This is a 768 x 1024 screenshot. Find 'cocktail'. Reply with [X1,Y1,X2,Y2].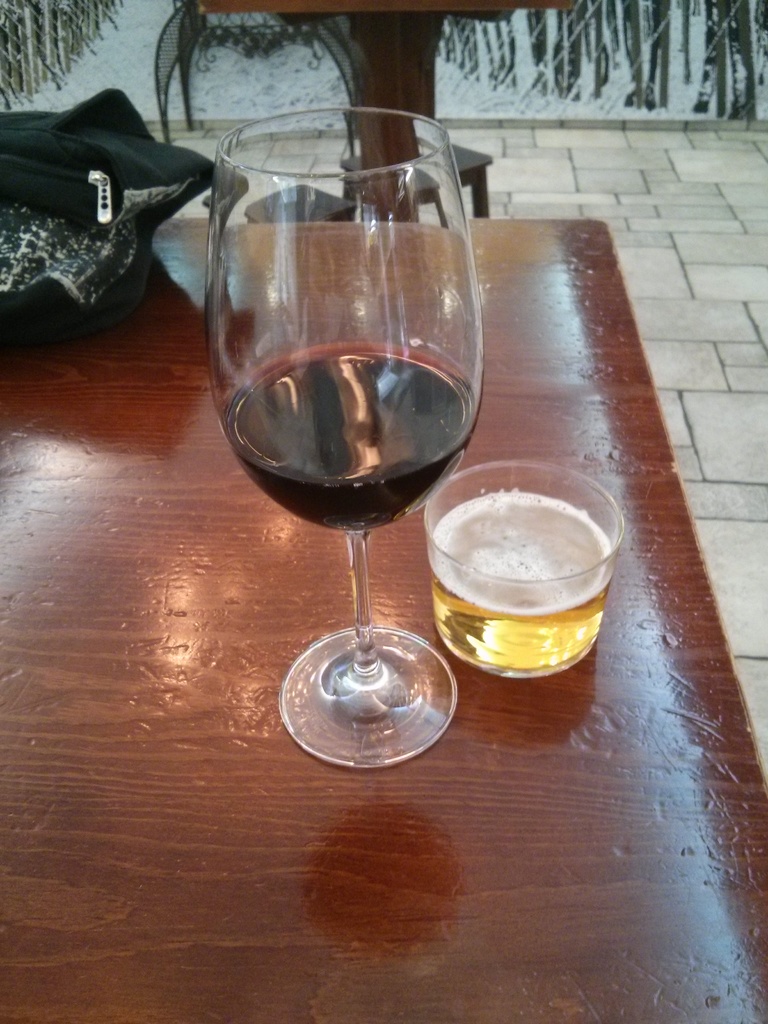
[212,102,492,765].
